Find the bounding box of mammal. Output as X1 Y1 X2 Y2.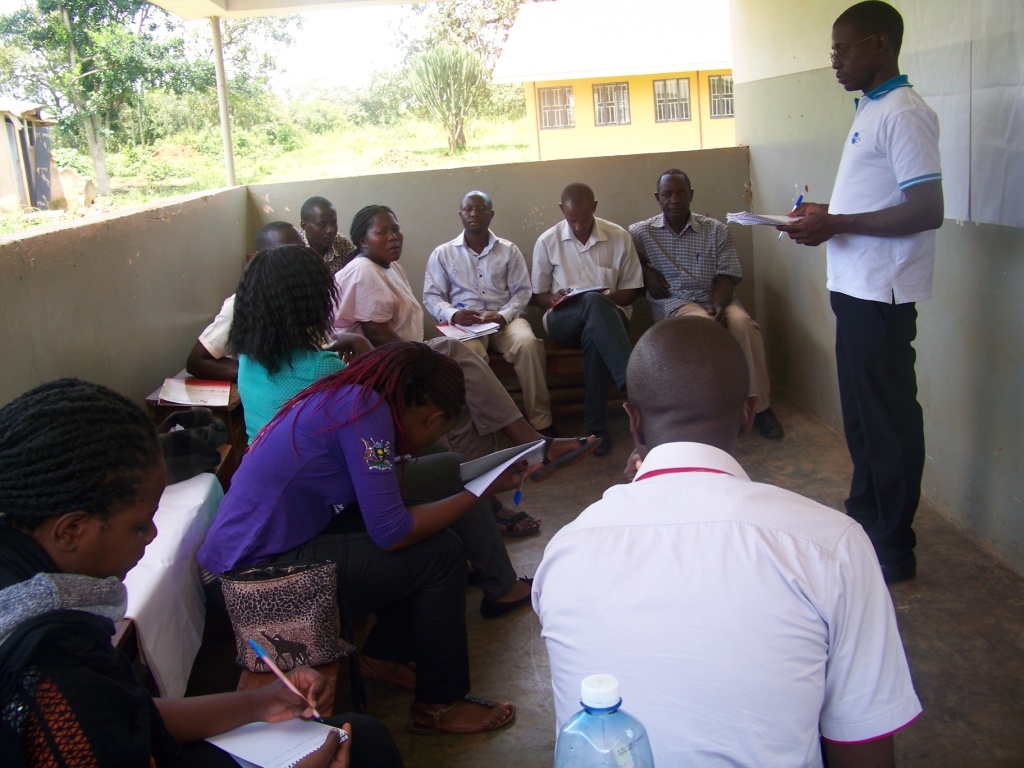
624 164 797 440.
